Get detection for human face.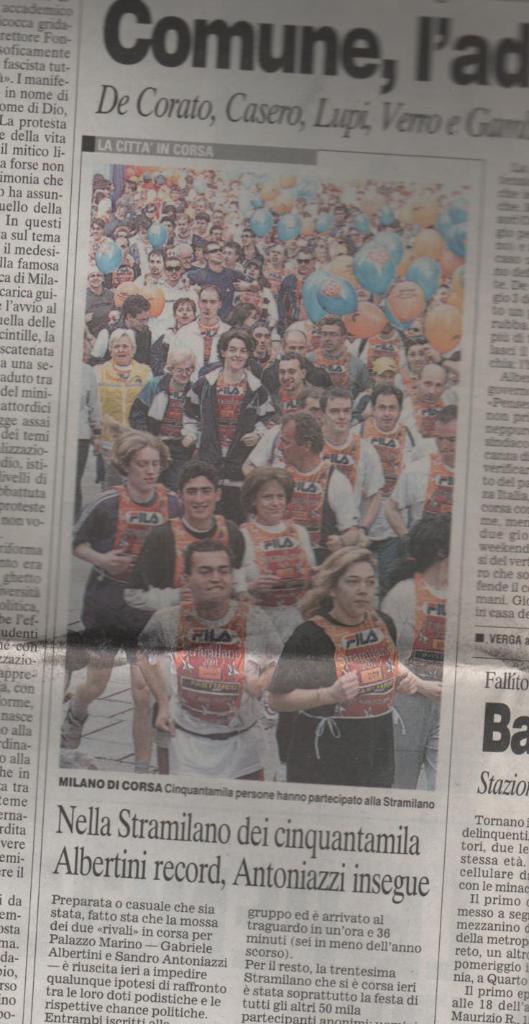
Detection: rect(426, 371, 443, 403).
